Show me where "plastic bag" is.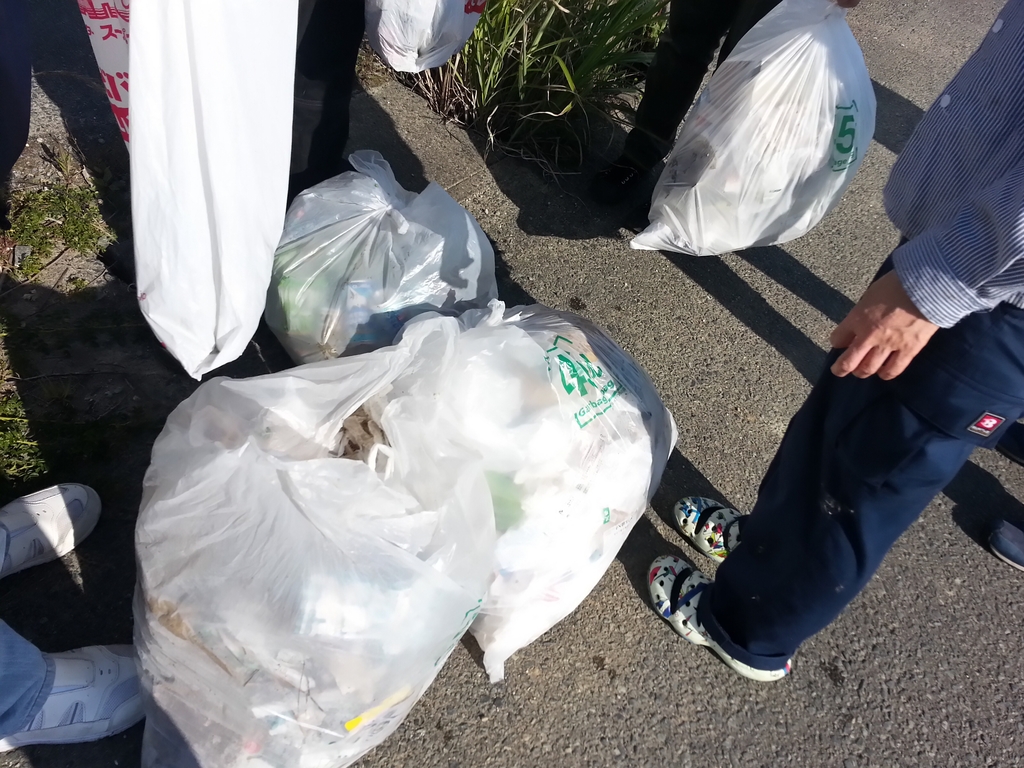
"plastic bag" is at l=70, t=0, r=302, b=385.
